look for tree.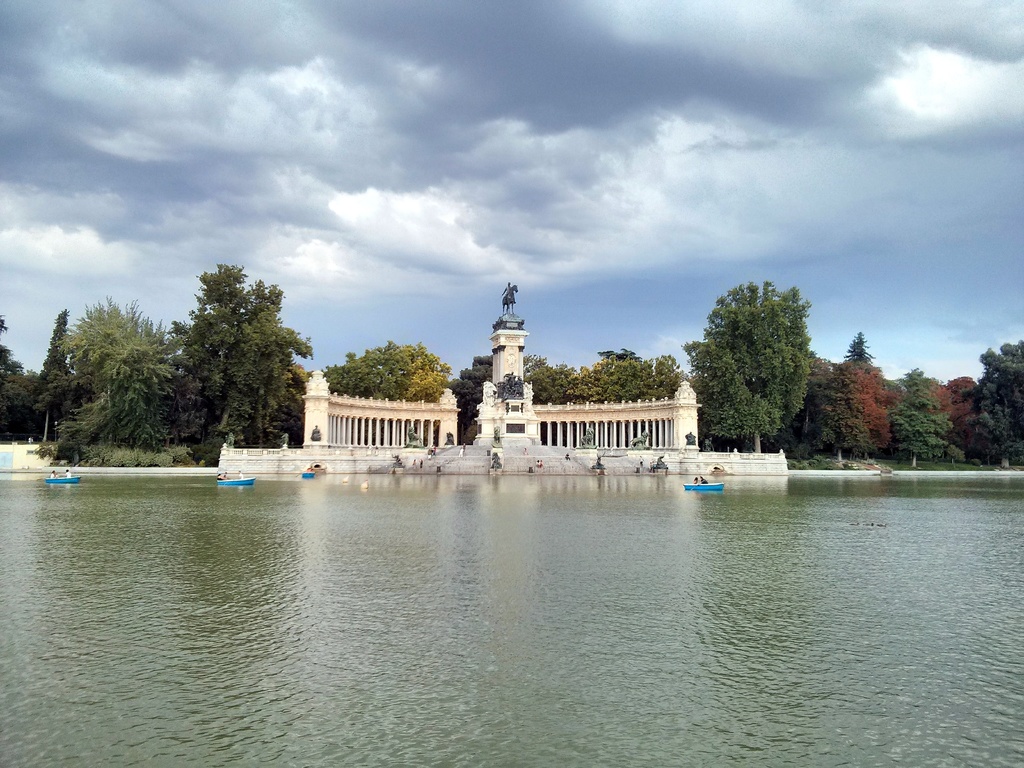
Found: Rect(830, 321, 884, 464).
